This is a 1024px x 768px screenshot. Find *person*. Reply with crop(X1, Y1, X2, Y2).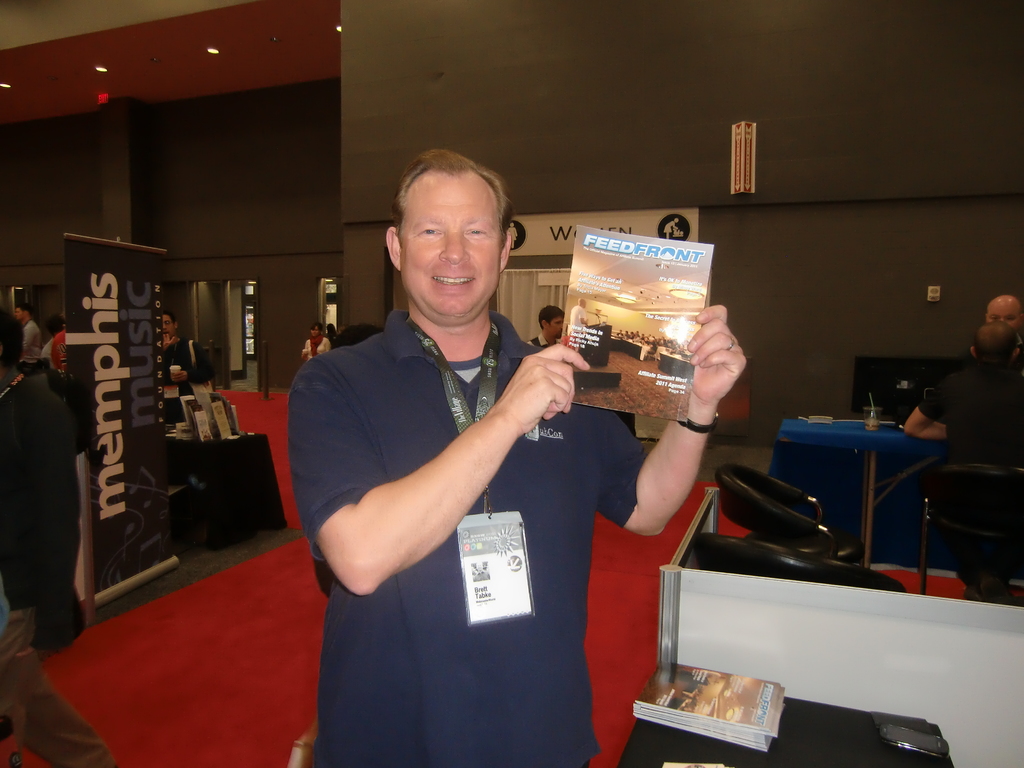
crop(300, 321, 333, 362).
